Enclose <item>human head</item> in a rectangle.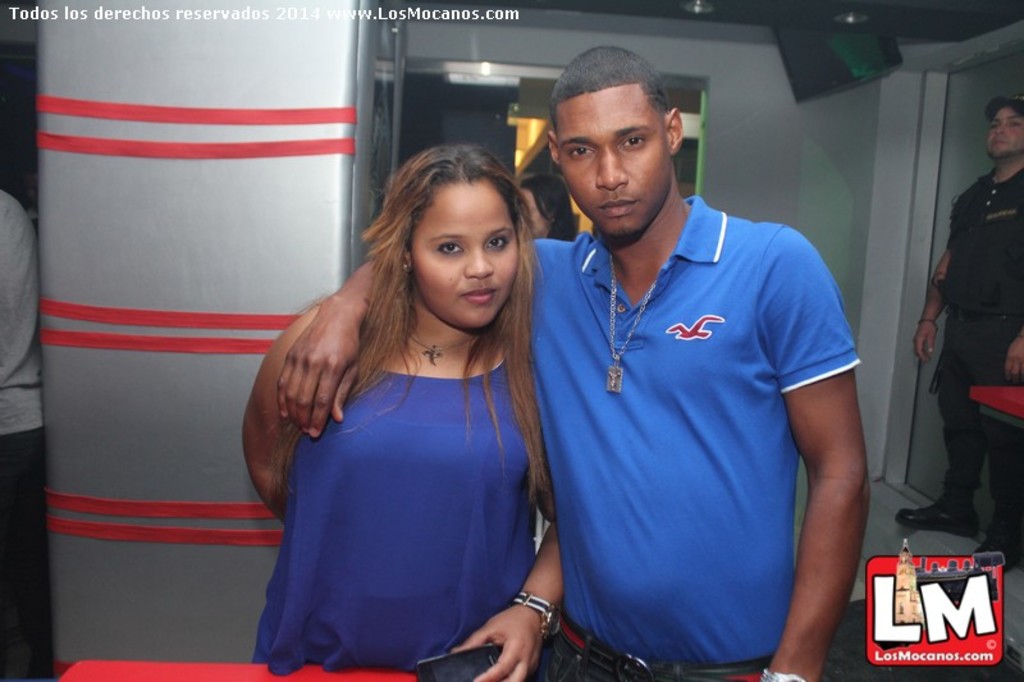
box=[370, 147, 527, 352].
